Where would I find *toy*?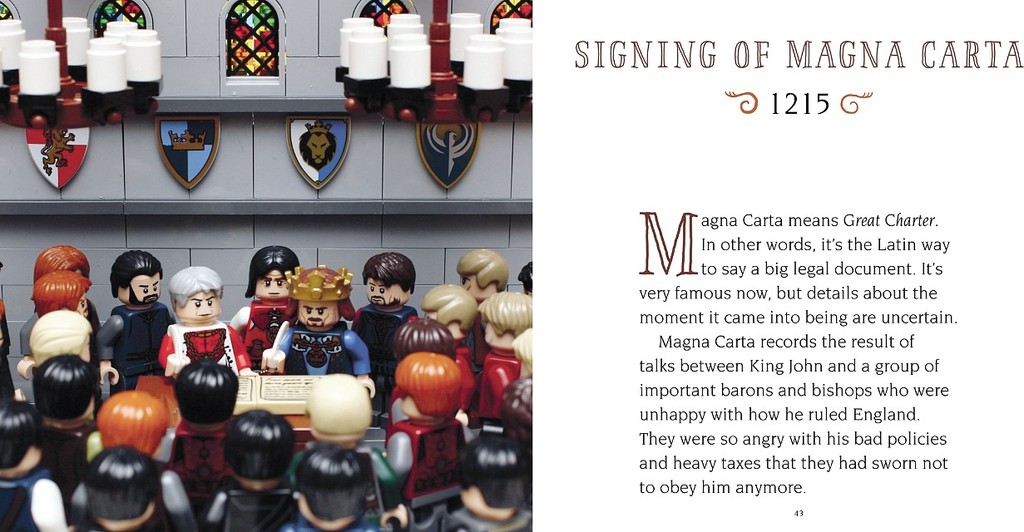
At box(38, 267, 92, 331).
